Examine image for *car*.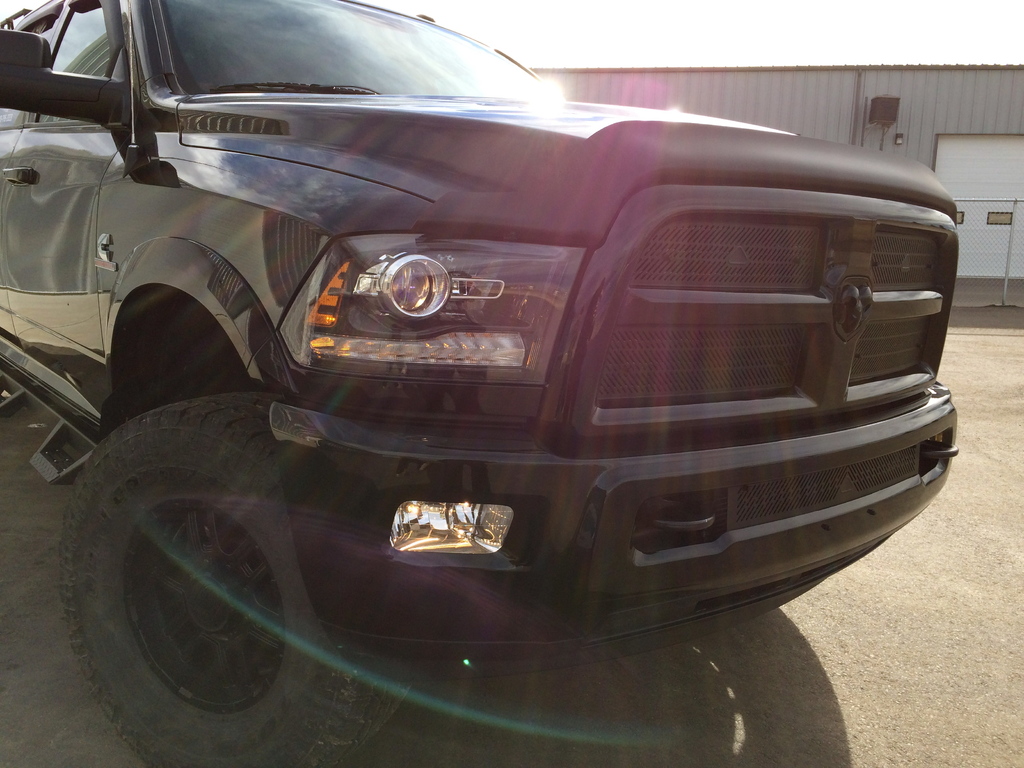
Examination result: box=[27, 17, 962, 706].
